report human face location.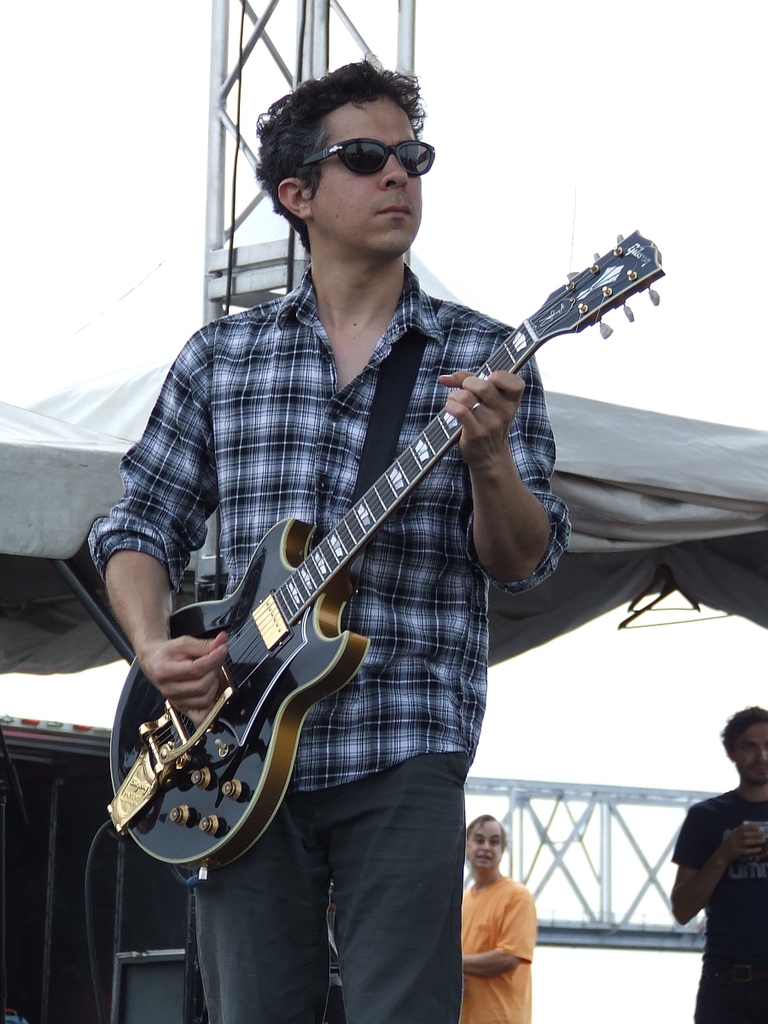
Report: pyautogui.locateOnScreen(739, 720, 767, 778).
